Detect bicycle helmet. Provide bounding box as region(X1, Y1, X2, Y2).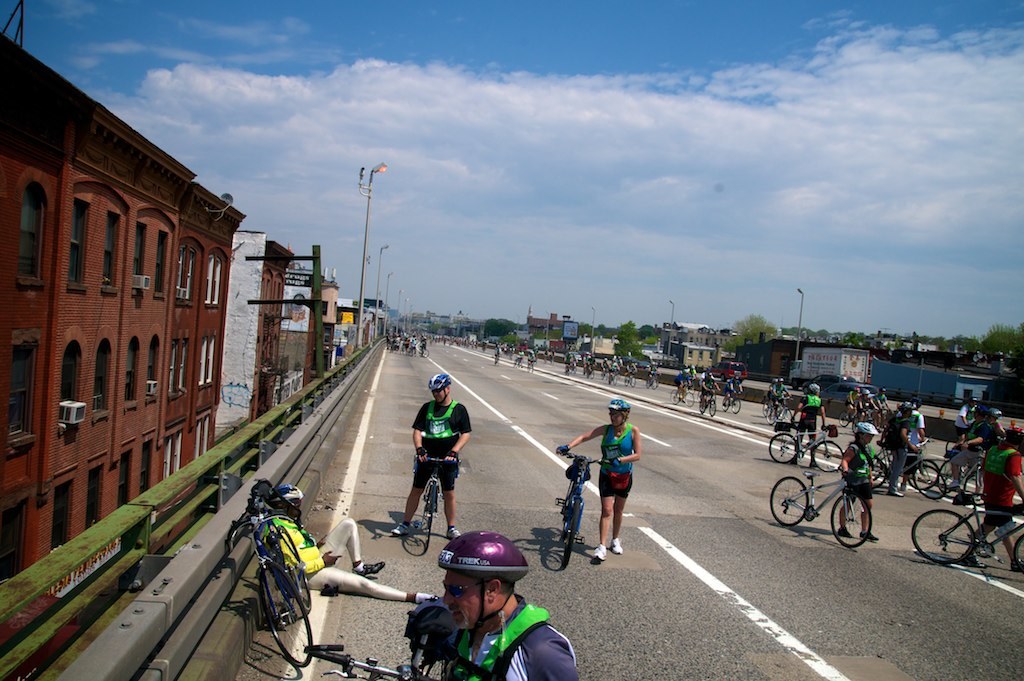
region(431, 376, 453, 391).
